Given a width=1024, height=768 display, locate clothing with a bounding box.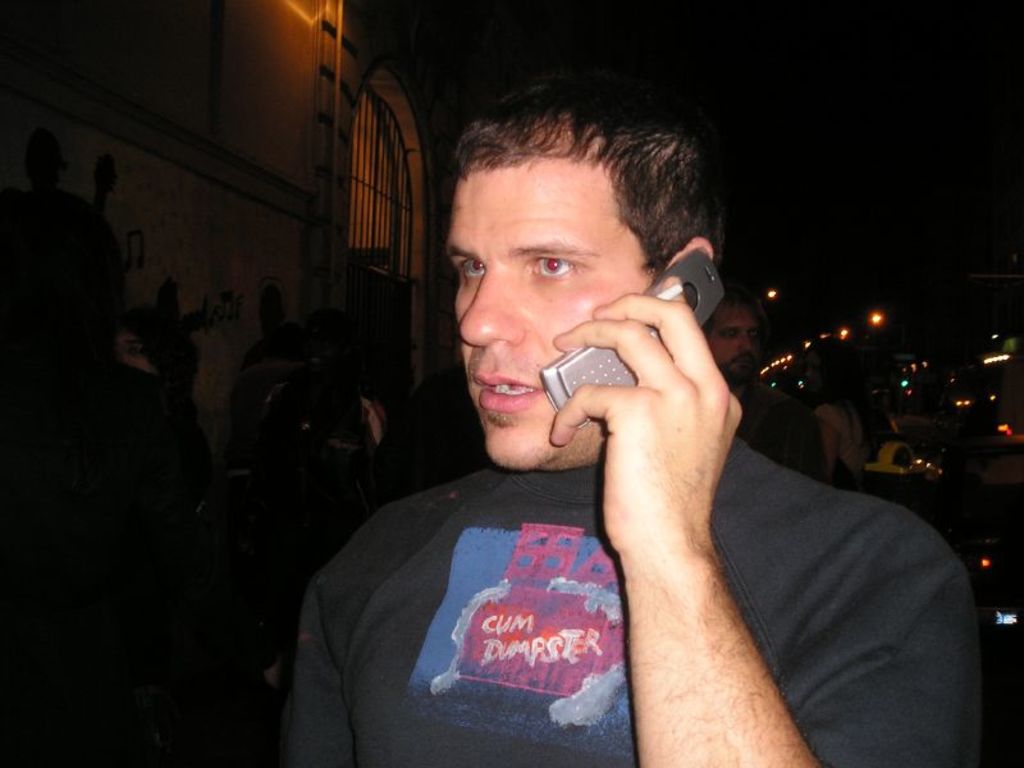
Located: (809,399,882,479).
